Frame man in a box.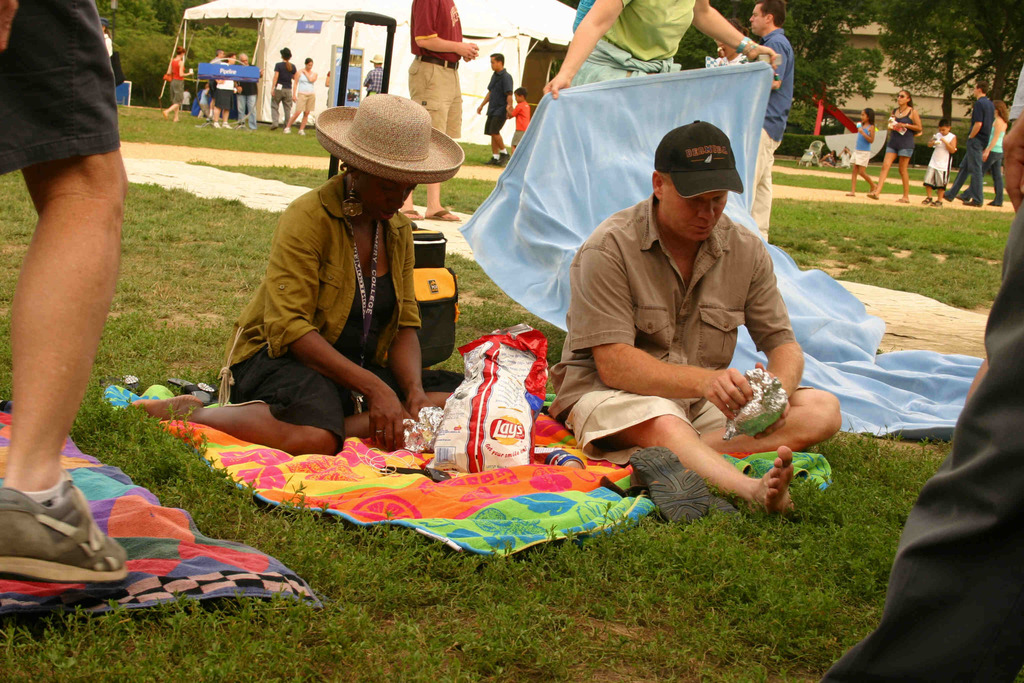
x1=939 y1=77 x2=997 y2=212.
